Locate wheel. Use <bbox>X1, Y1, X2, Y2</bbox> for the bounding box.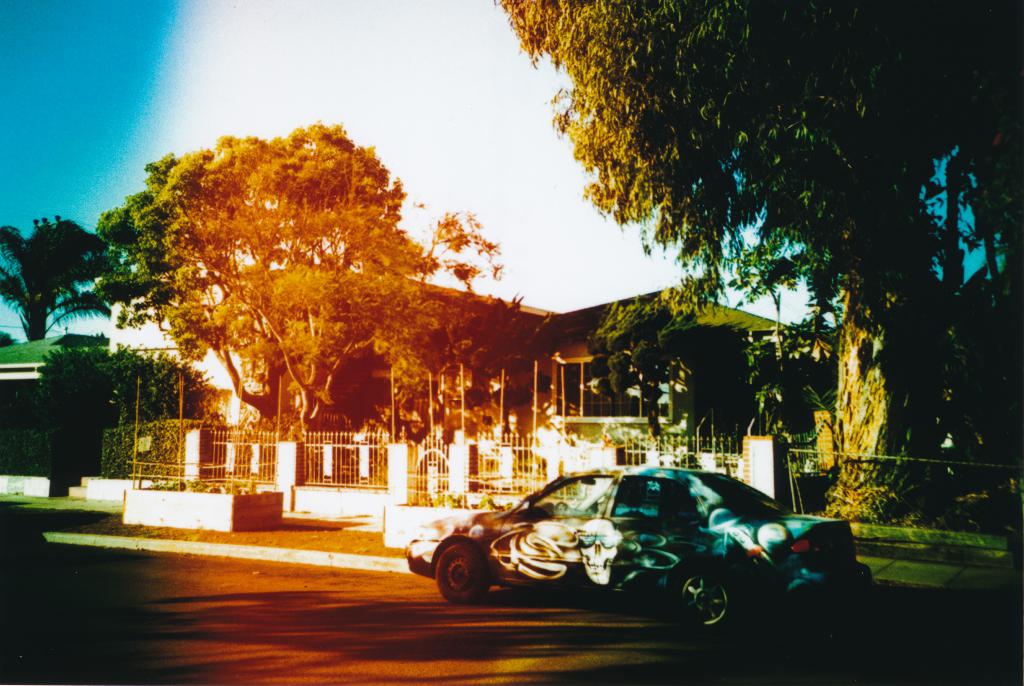
<bbox>553, 503, 572, 519</bbox>.
